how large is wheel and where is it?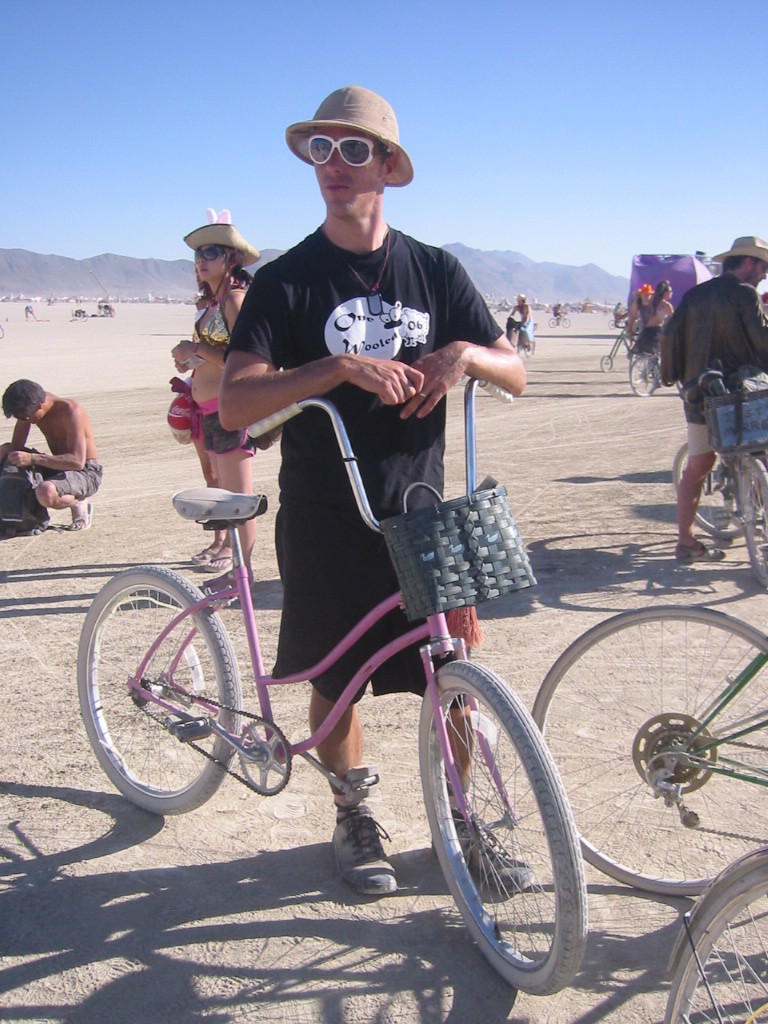
Bounding box: box(75, 561, 243, 816).
